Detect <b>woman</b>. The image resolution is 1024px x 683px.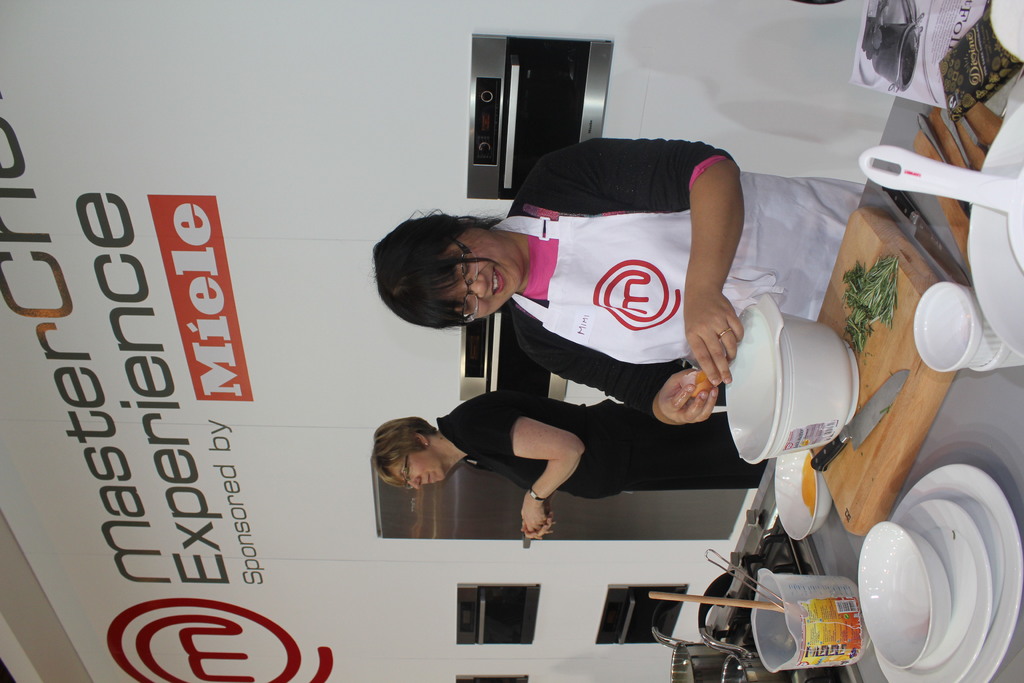
367, 138, 862, 422.
